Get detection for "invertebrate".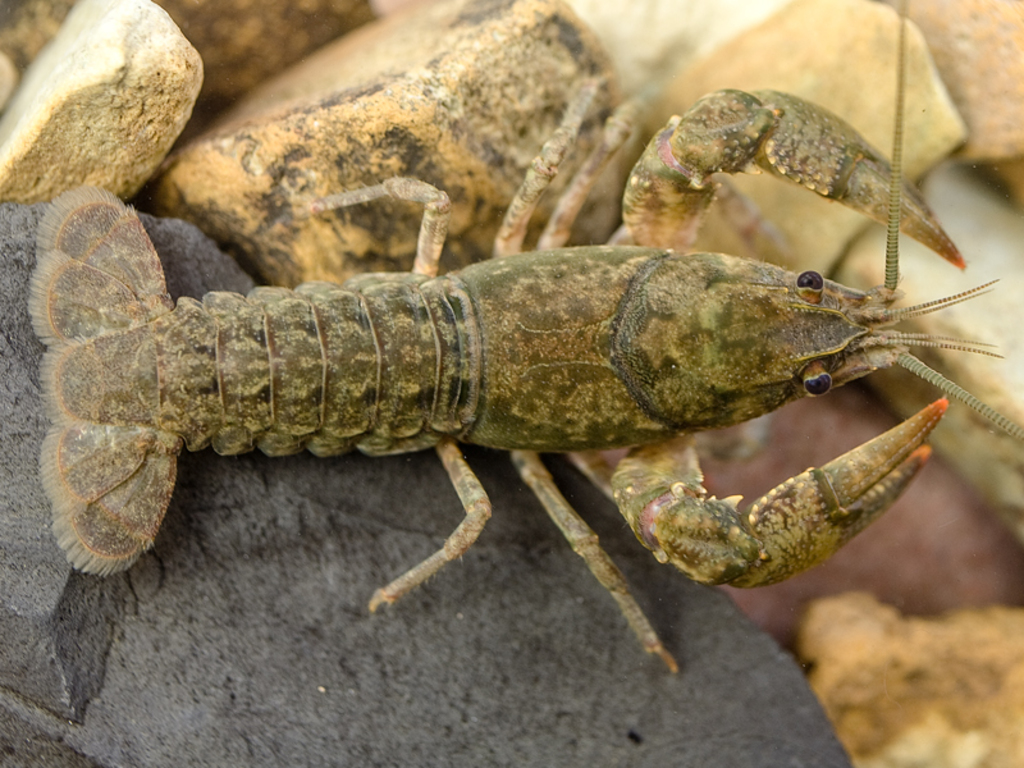
Detection: crop(23, 0, 1023, 676).
